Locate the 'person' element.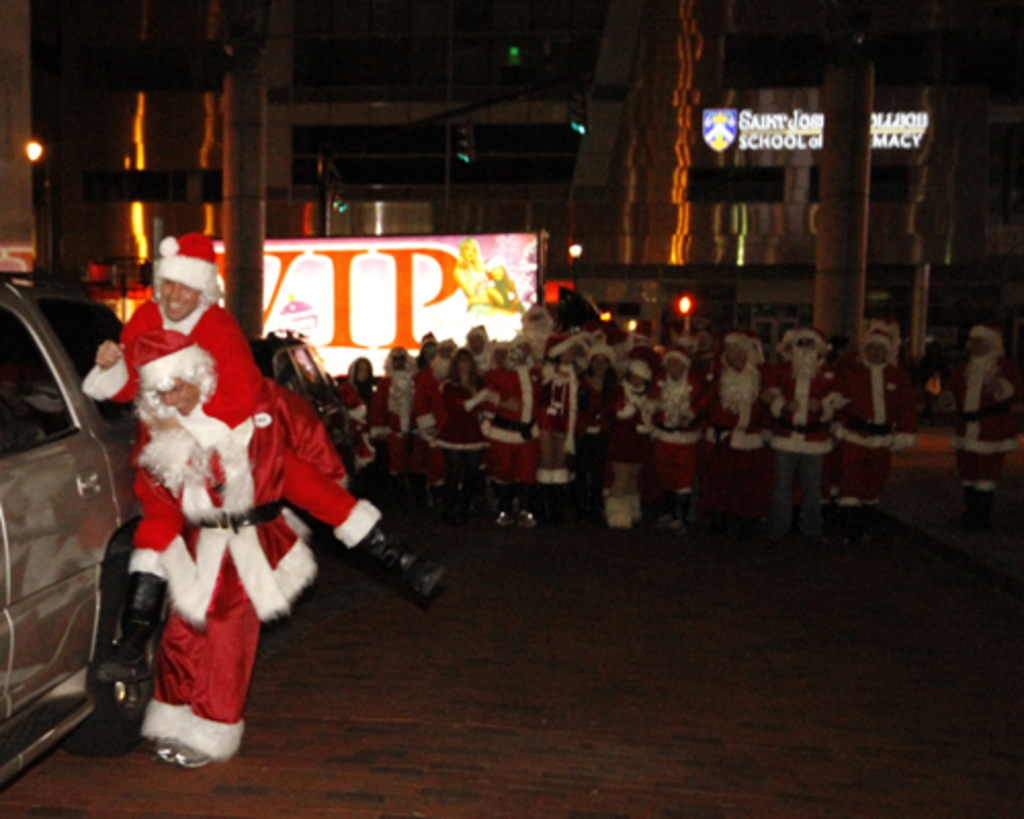
Element bbox: [x1=596, y1=342, x2=657, y2=532].
